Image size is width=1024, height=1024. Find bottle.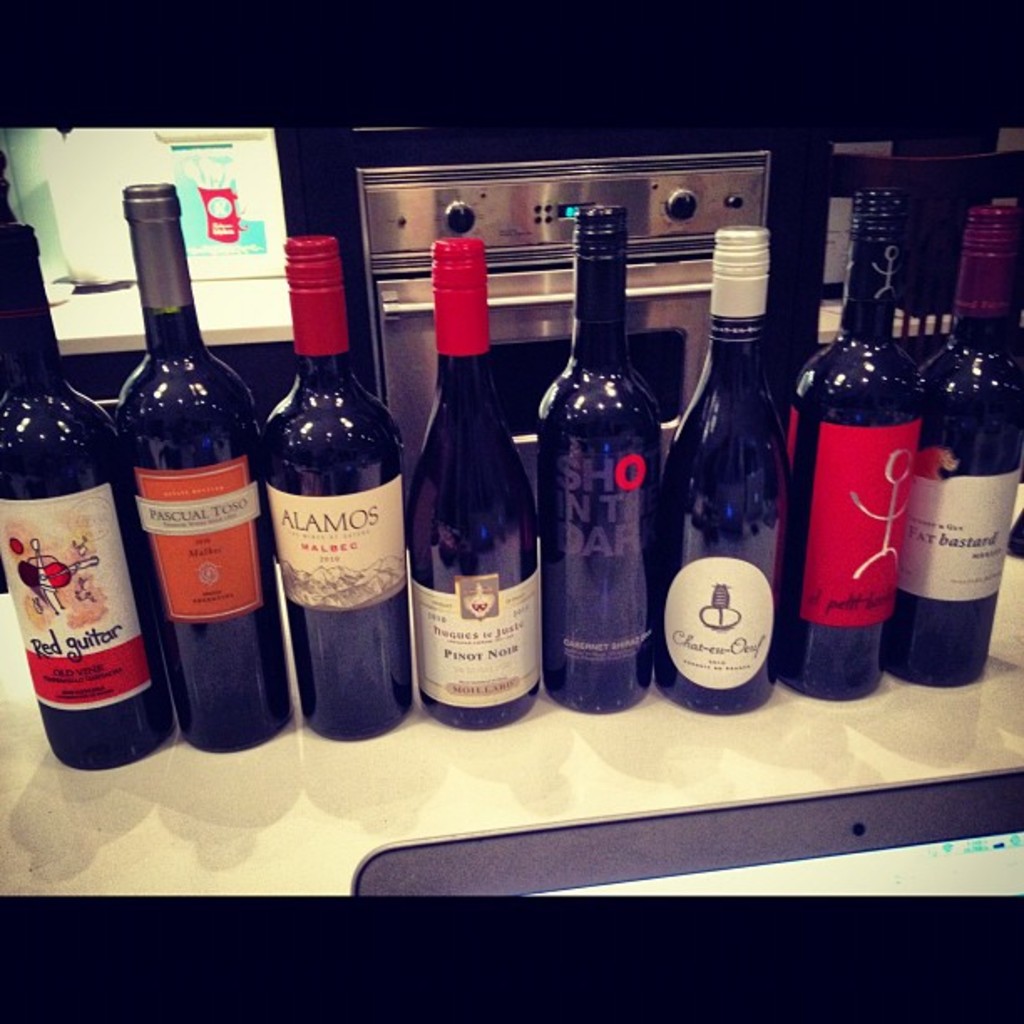
544/202/664/719.
